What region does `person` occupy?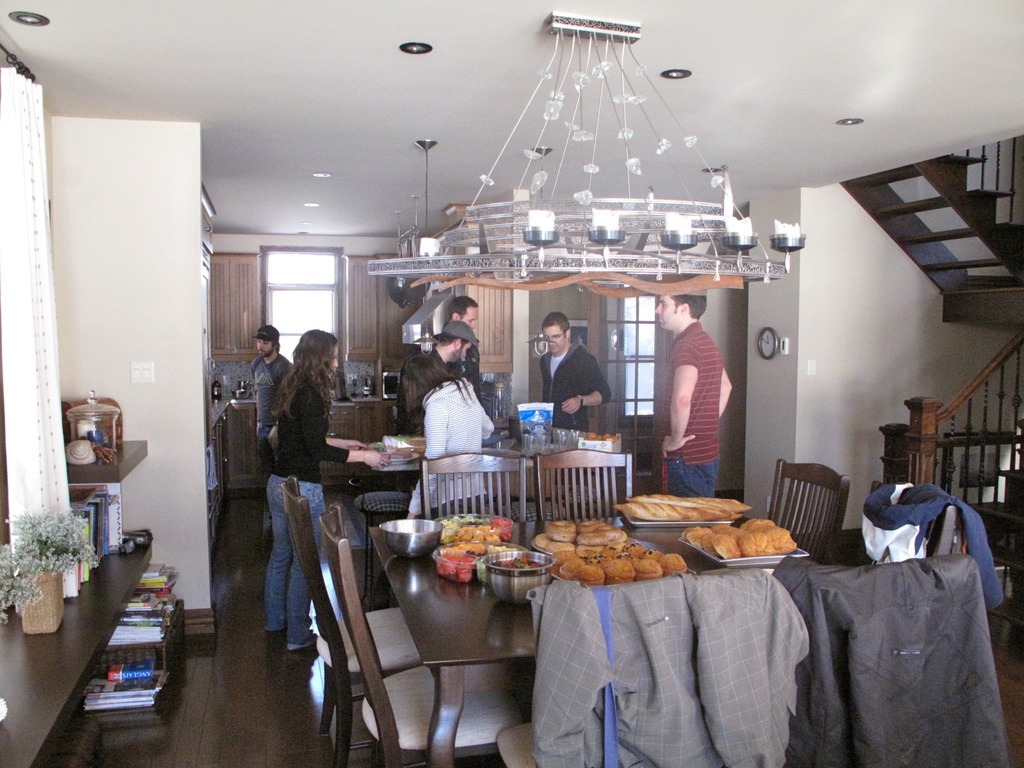
{"left": 434, "top": 296, "right": 490, "bottom": 399}.
